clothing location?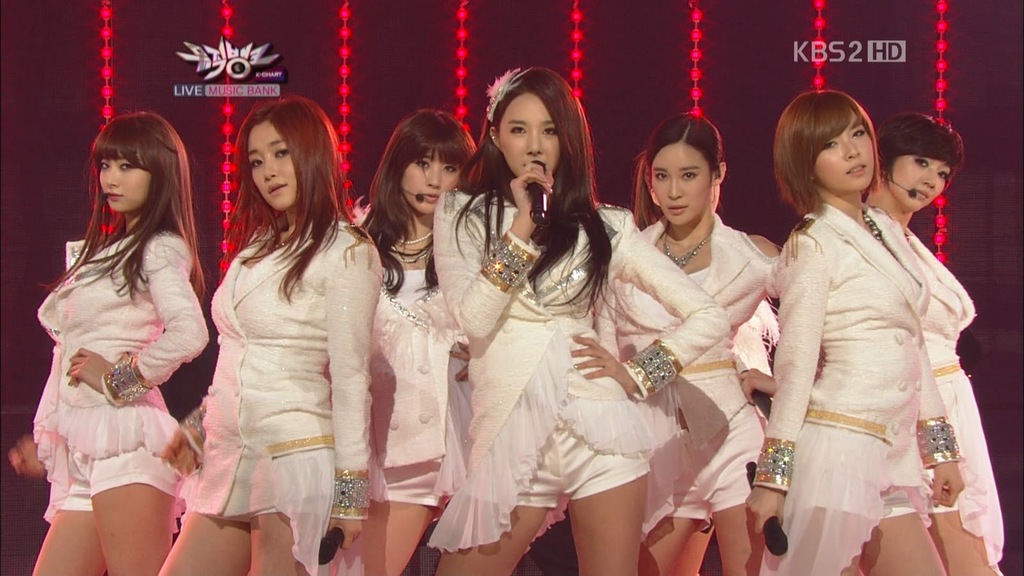
<box>876,206,1006,566</box>
